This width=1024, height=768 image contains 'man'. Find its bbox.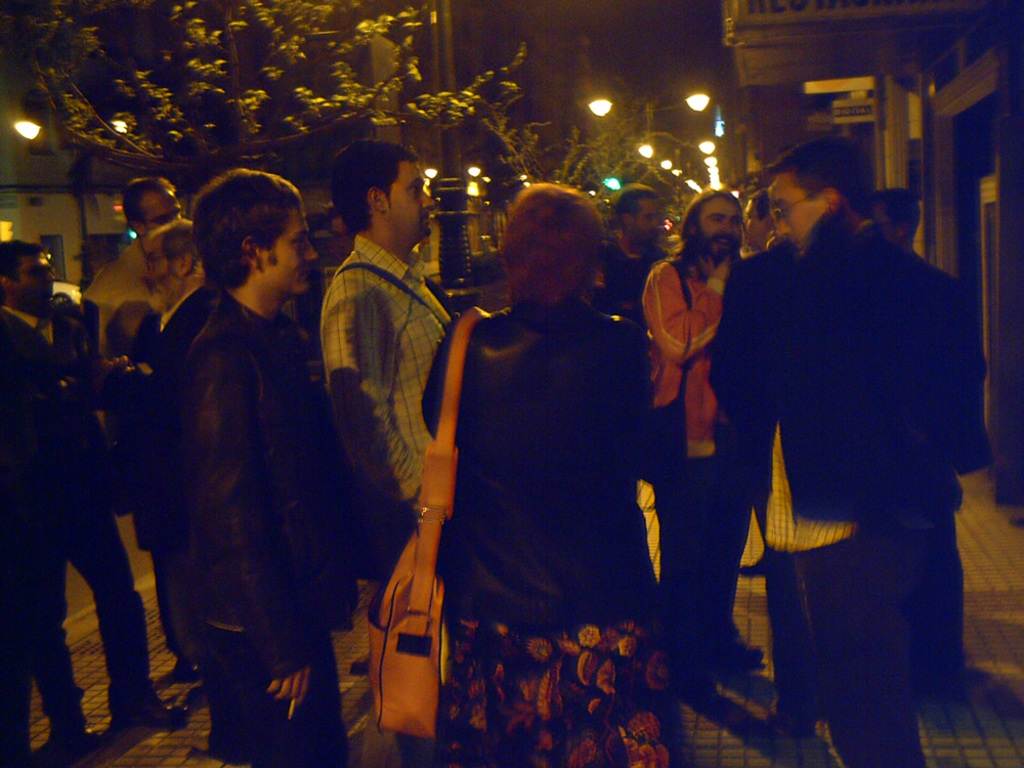
(x1=866, y1=184, x2=992, y2=675).
